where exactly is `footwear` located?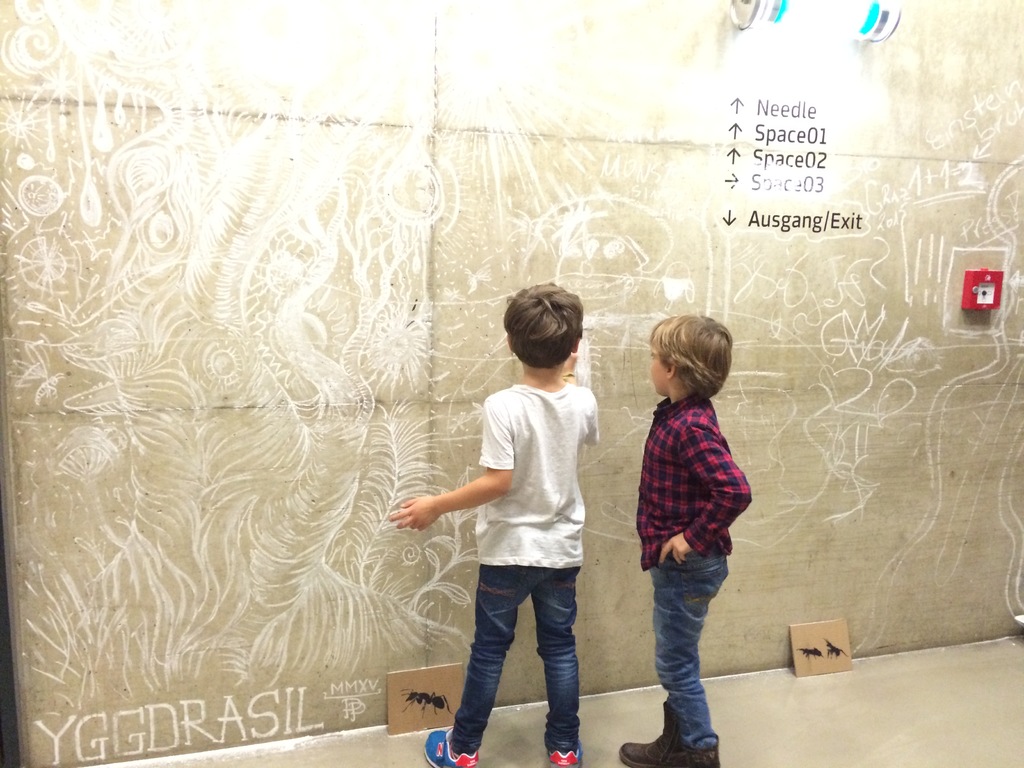
Its bounding box is (x1=682, y1=743, x2=718, y2=767).
